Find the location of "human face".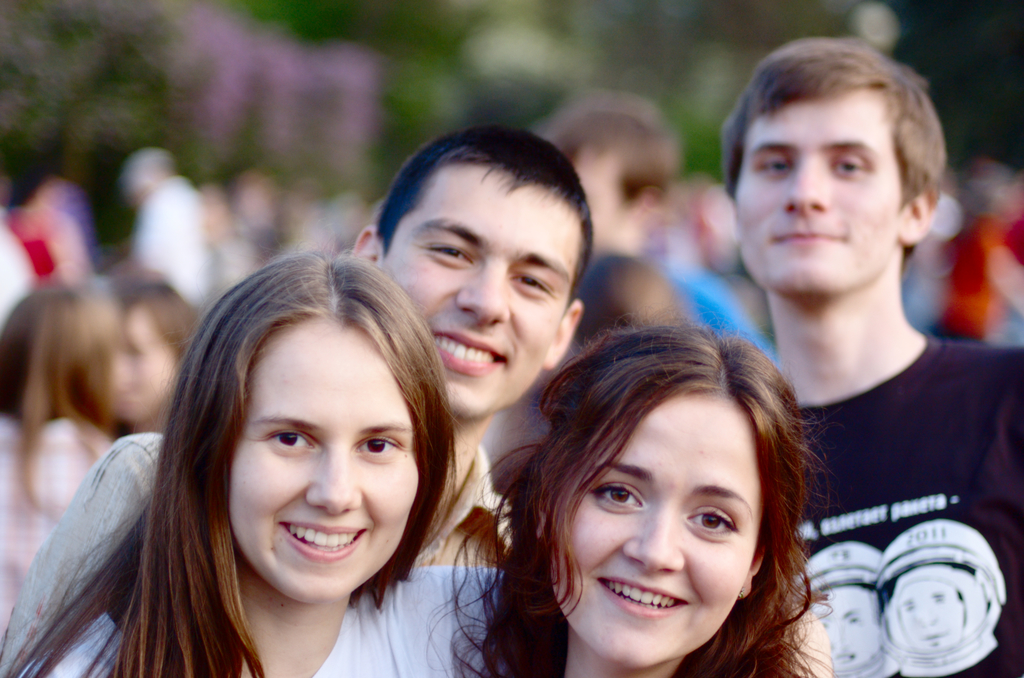
Location: (900,585,963,652).
